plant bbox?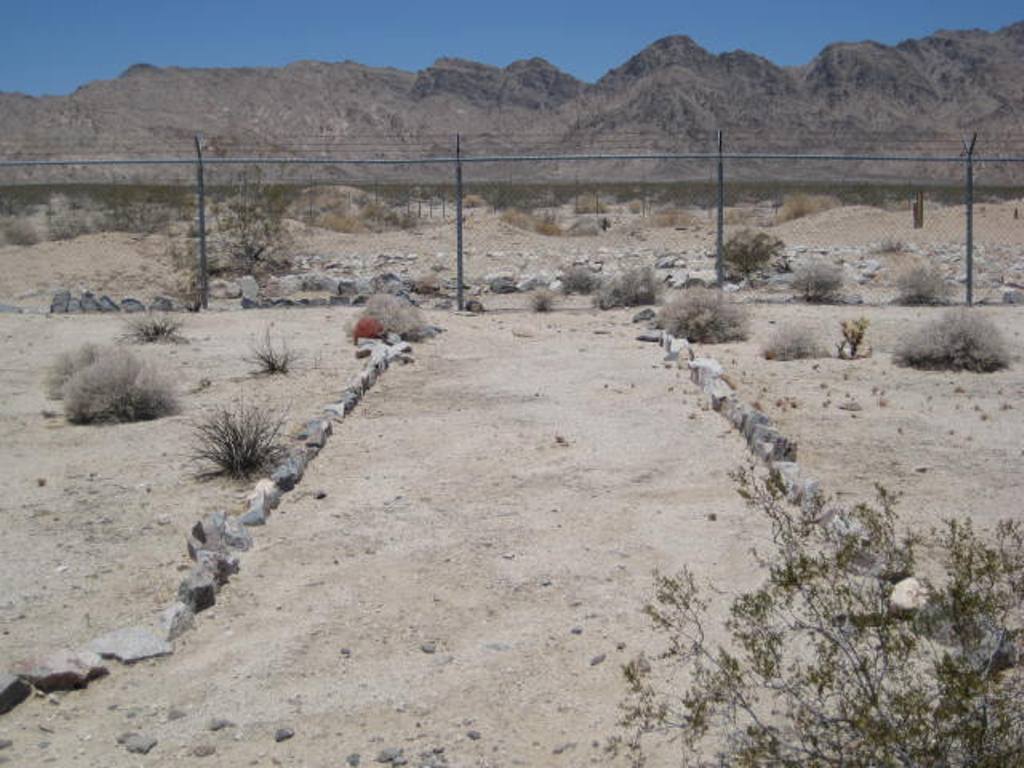
bbox(890, 301, 1019, 369)
